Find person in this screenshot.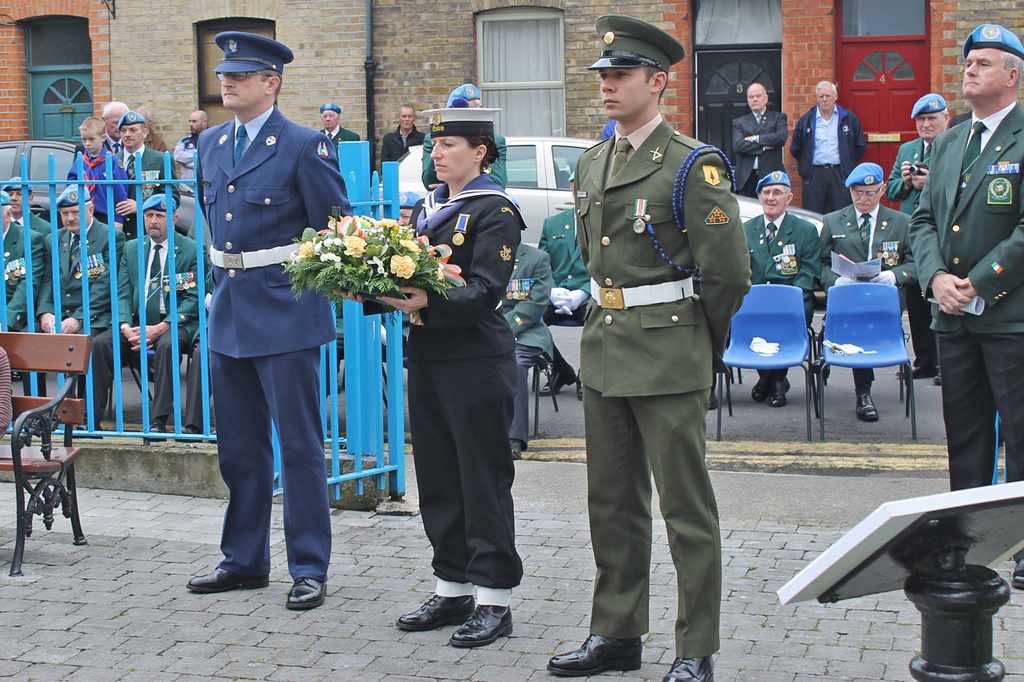
The bounding box for person is bbox=(745, 159, 814, 411).
